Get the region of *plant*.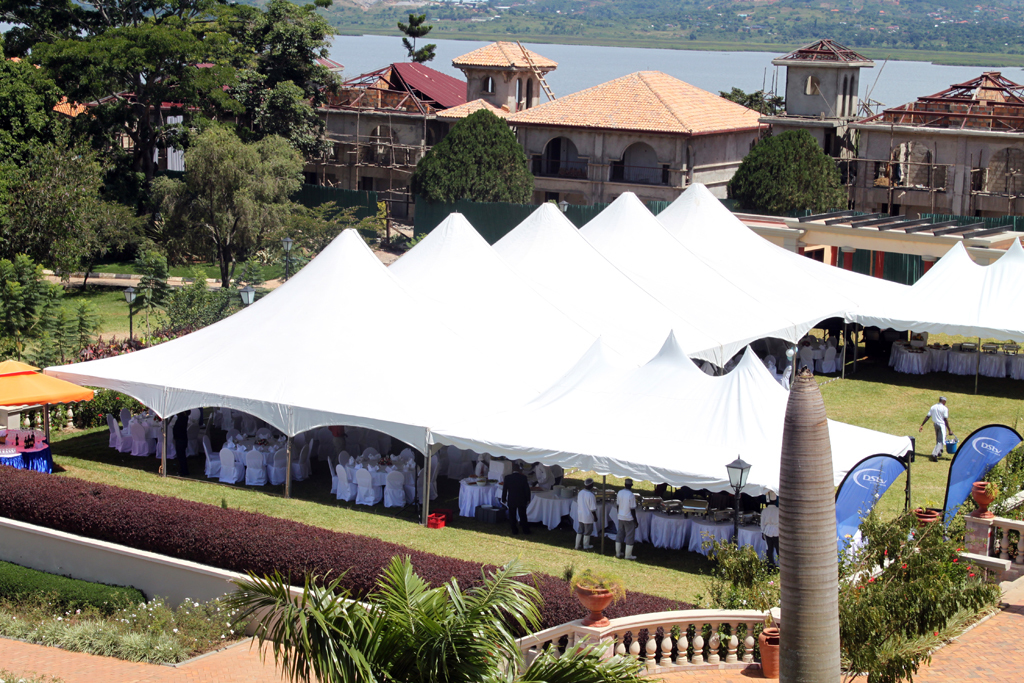
left=0, top=665, right=69, bottom=682.
